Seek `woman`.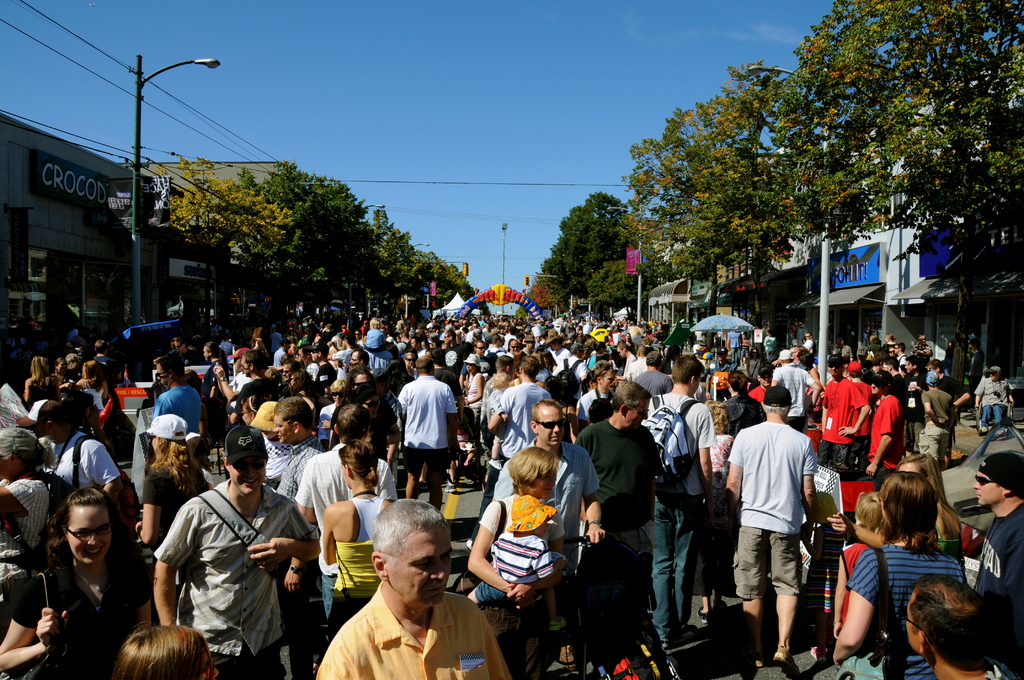
locate(0, 485, 155, 679).
